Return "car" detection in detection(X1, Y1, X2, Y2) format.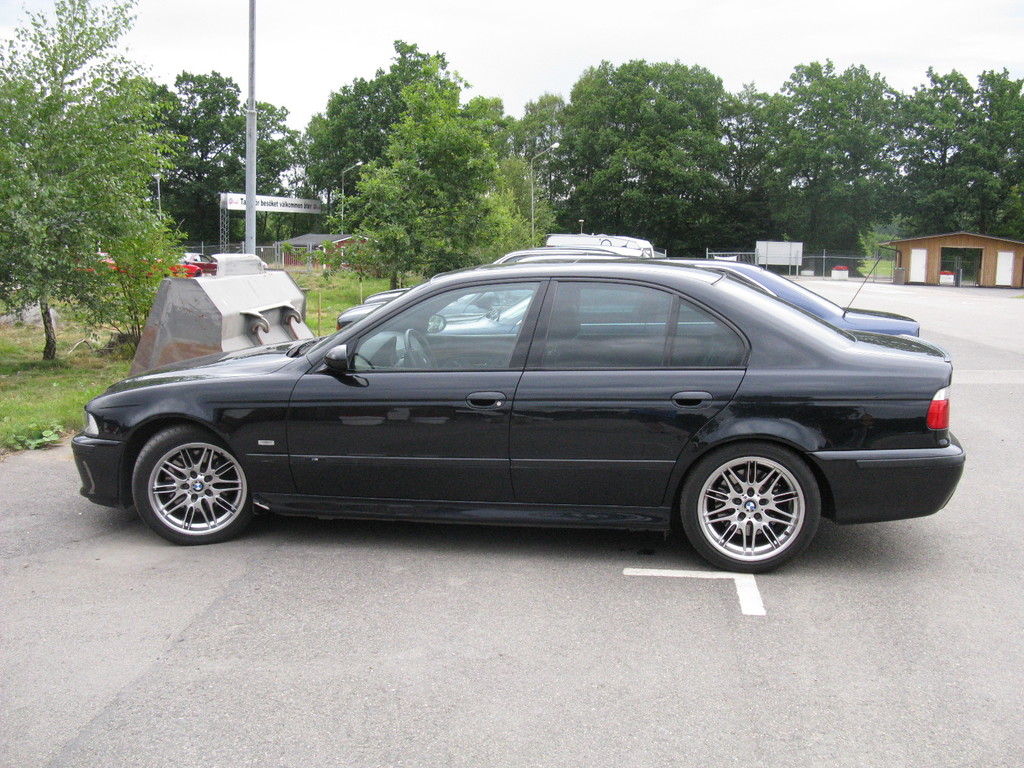
detection(341, 247, 616, 333).
